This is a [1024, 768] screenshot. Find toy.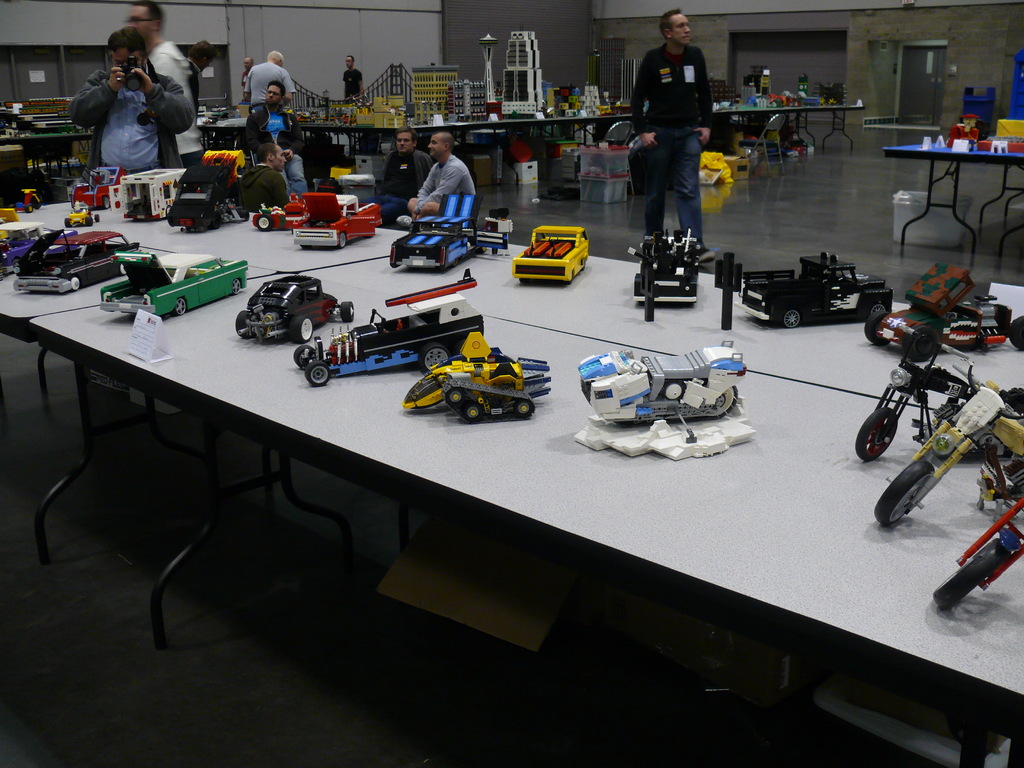
Bounding box: select_region(291, 191, 385, 248).
